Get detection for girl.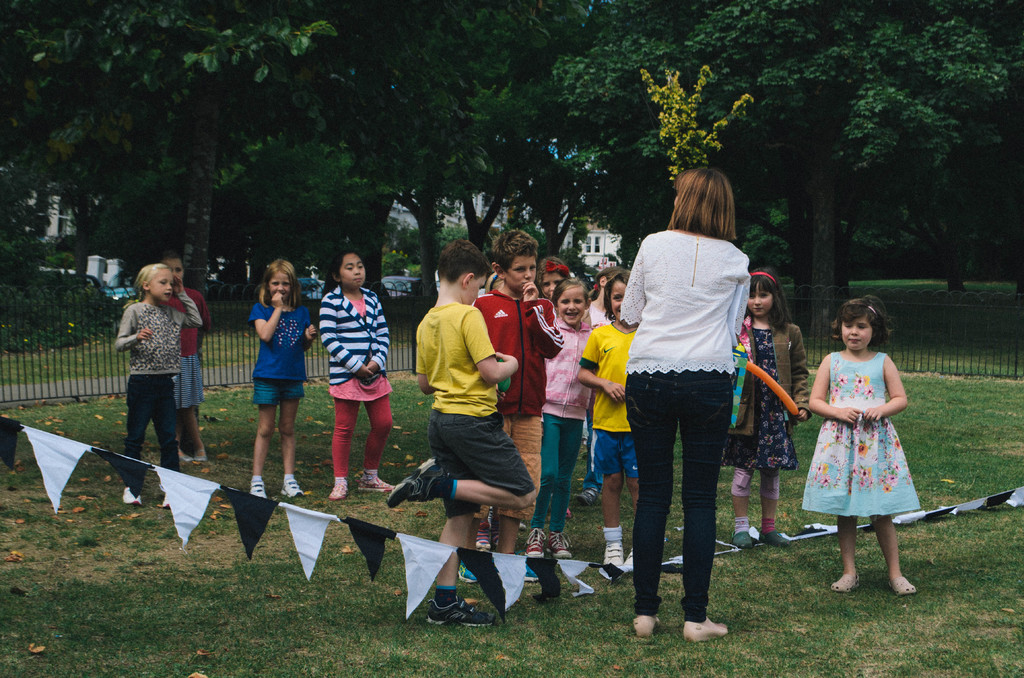
Detection: 716 266 796 544.
